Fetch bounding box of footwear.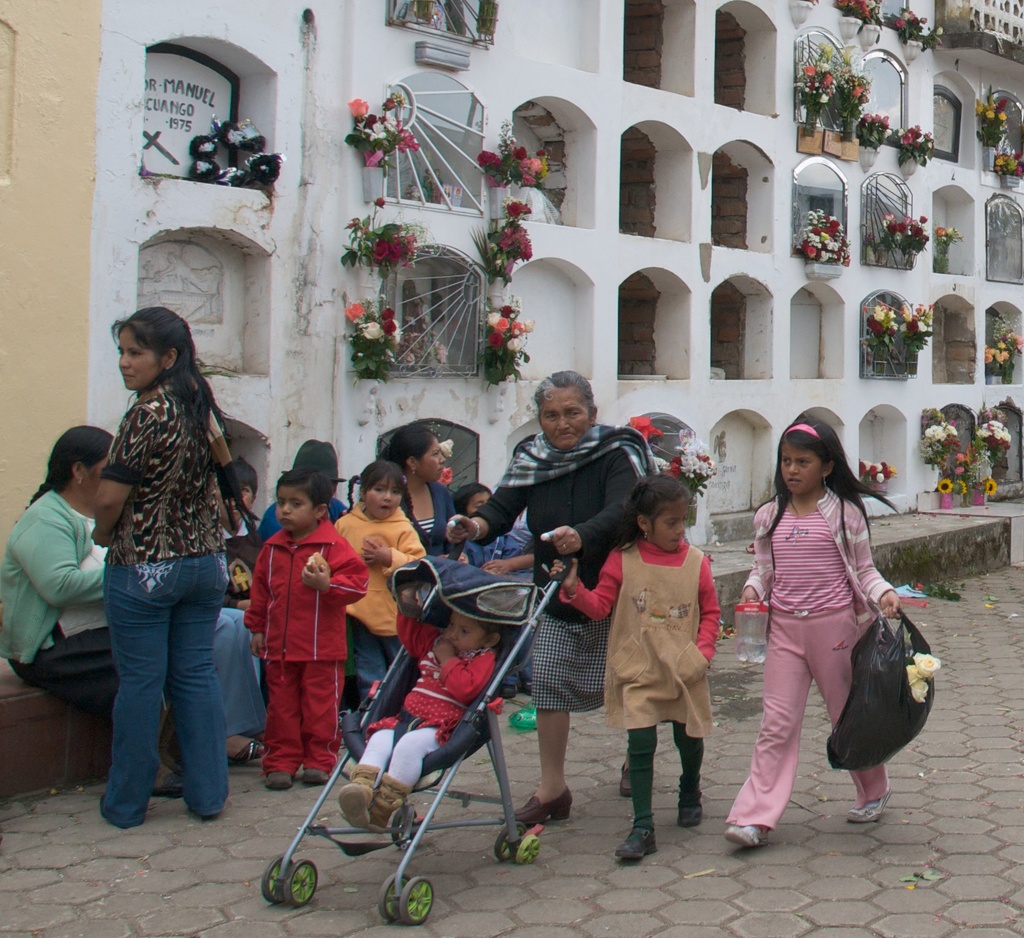
Bbox: bbox=[675, 799, 704, 827].
